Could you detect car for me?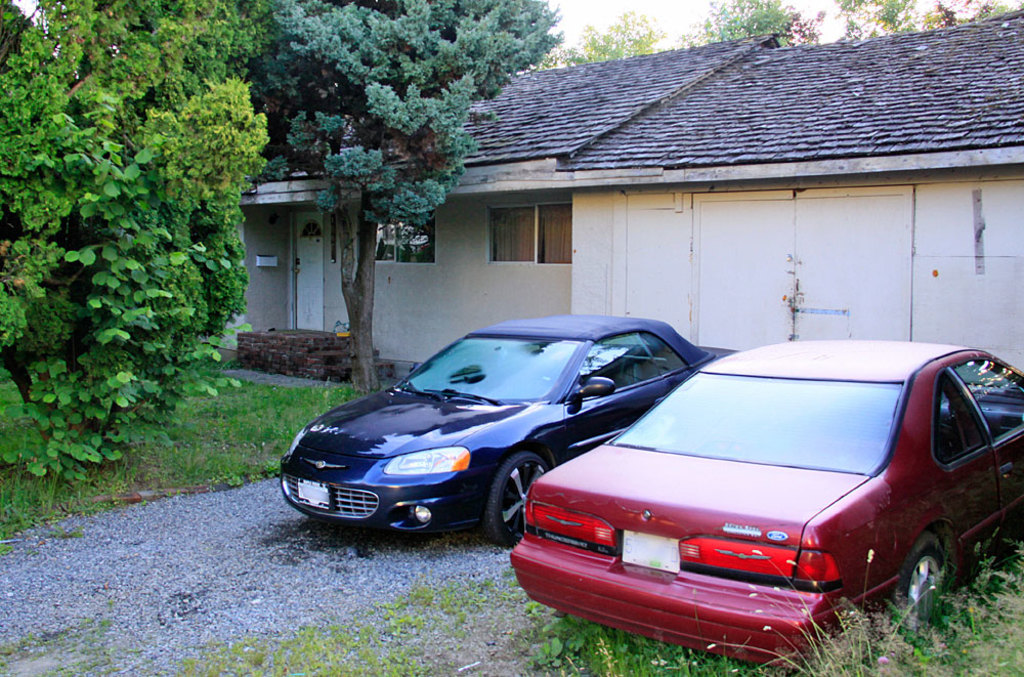
Detection result: bbox=[509, 335, 1023, 674].
